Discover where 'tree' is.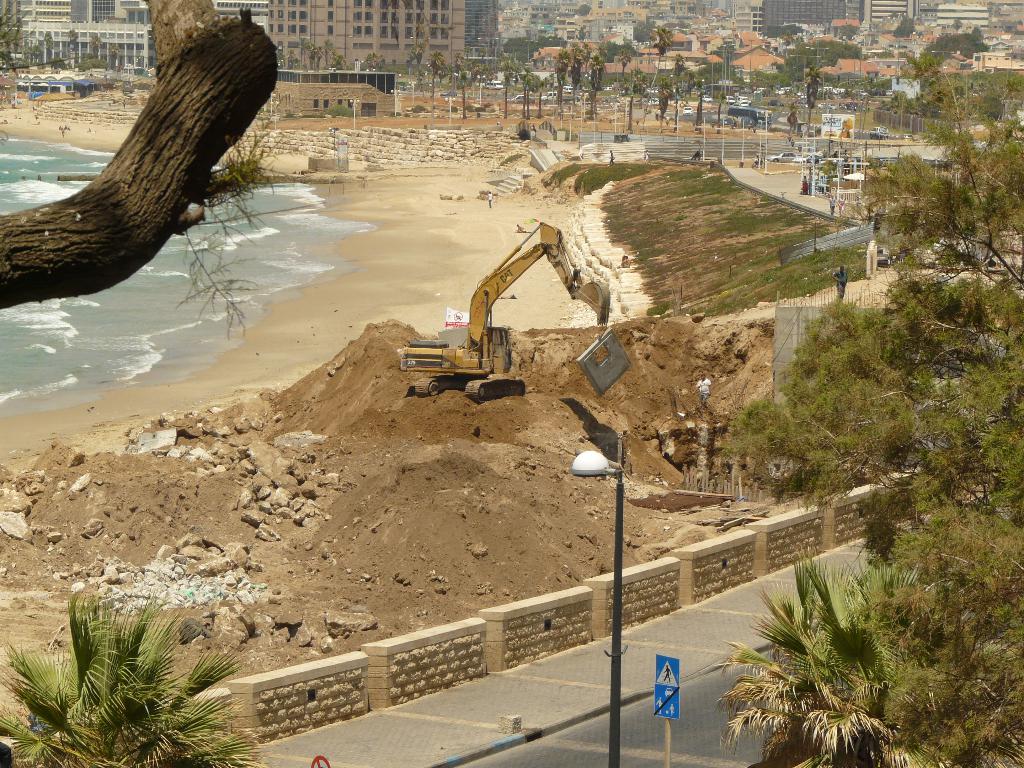
Discovered at x1=360, y1=51, x2=385, y2=68.
